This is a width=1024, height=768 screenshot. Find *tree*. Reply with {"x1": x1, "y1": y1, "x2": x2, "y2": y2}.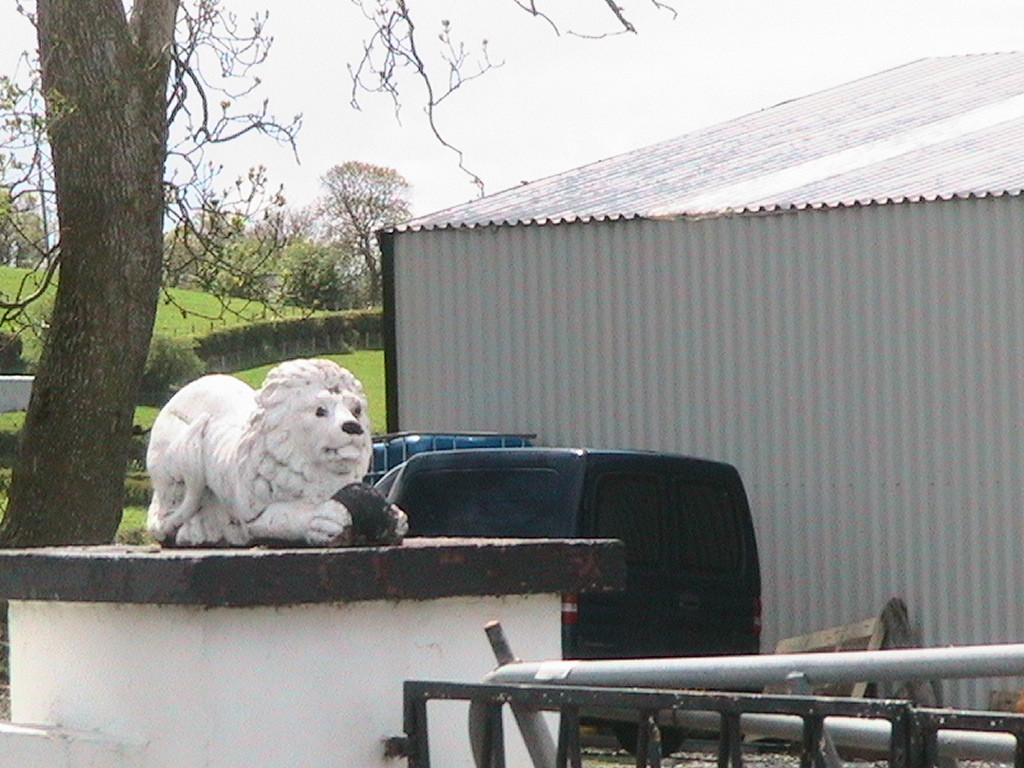
{"x1": 1, "y1": 60, "x2": 69, "y2": 276}.
